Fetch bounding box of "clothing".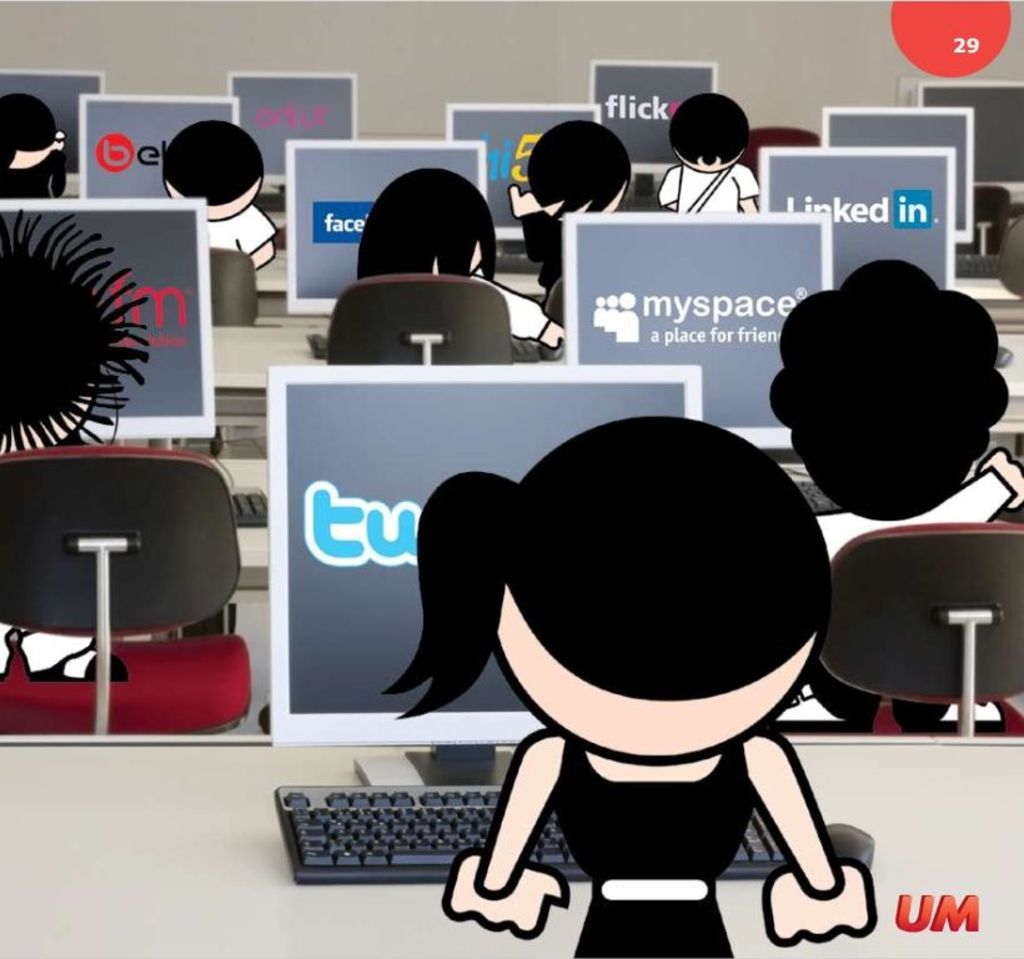
Bbox: locate(817, 466, 1015, 563).
